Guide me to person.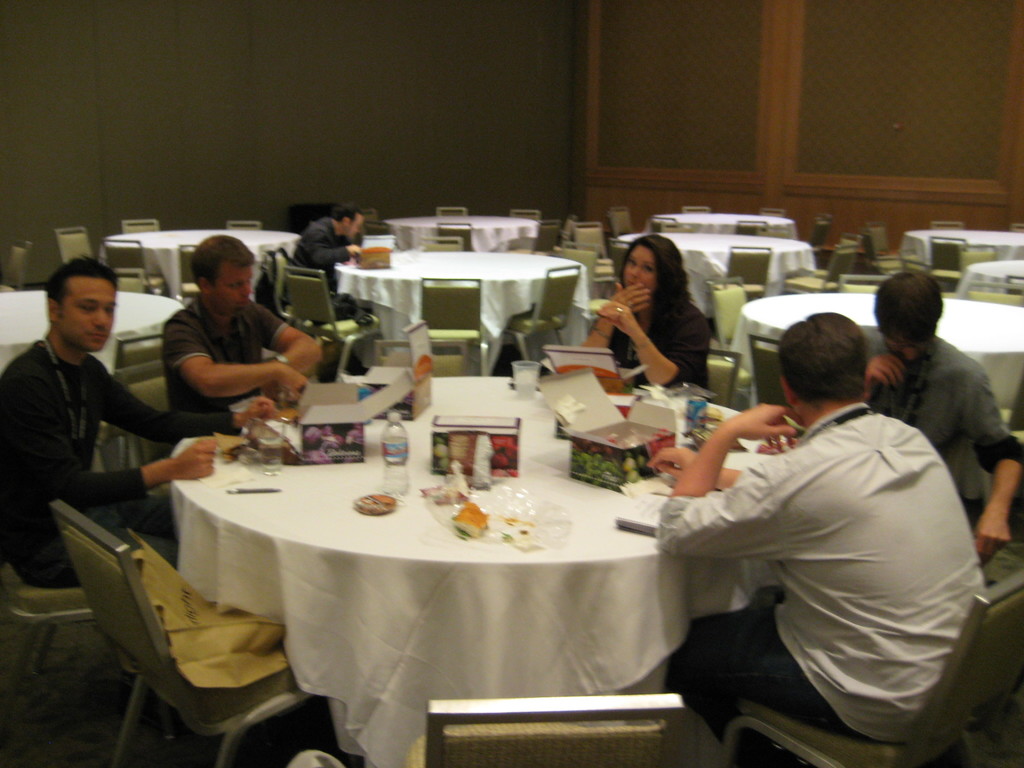
Guidance: 164 239 329 409.
